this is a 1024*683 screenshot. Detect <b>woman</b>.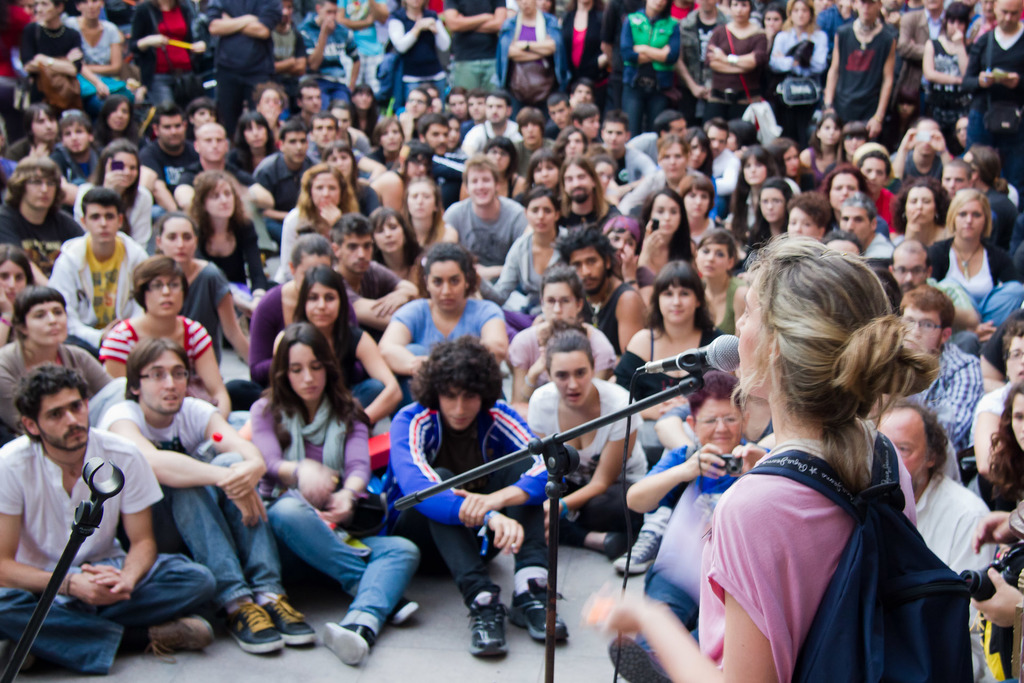
<region>697, 0, 774, 126</region>.
